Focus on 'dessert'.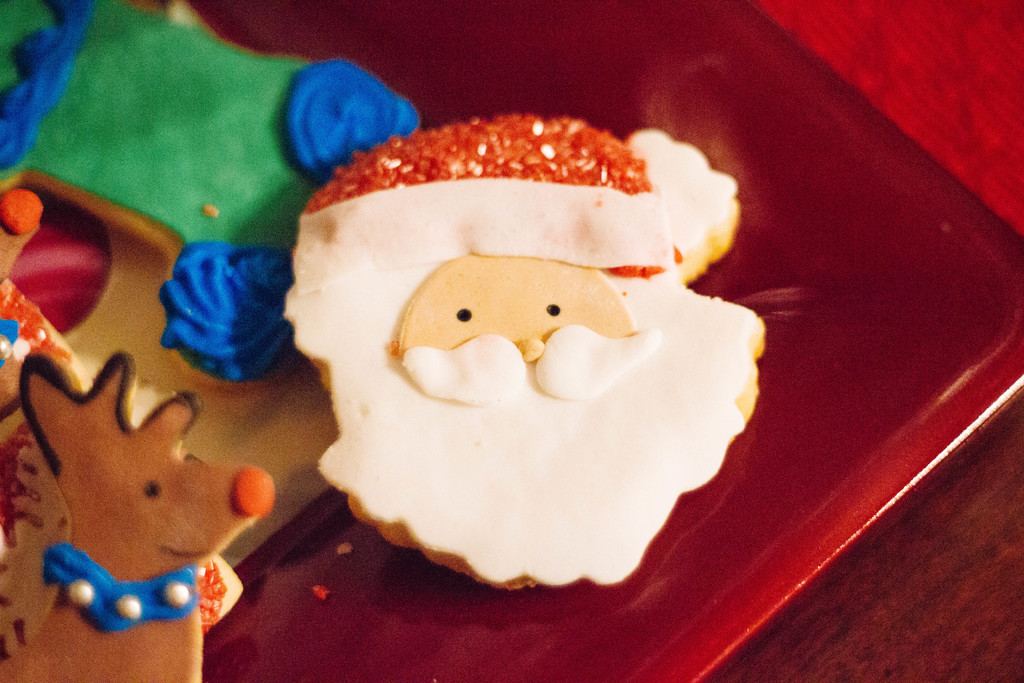
Focused at (x1=3, y1=0, x2=437, y2=388).
